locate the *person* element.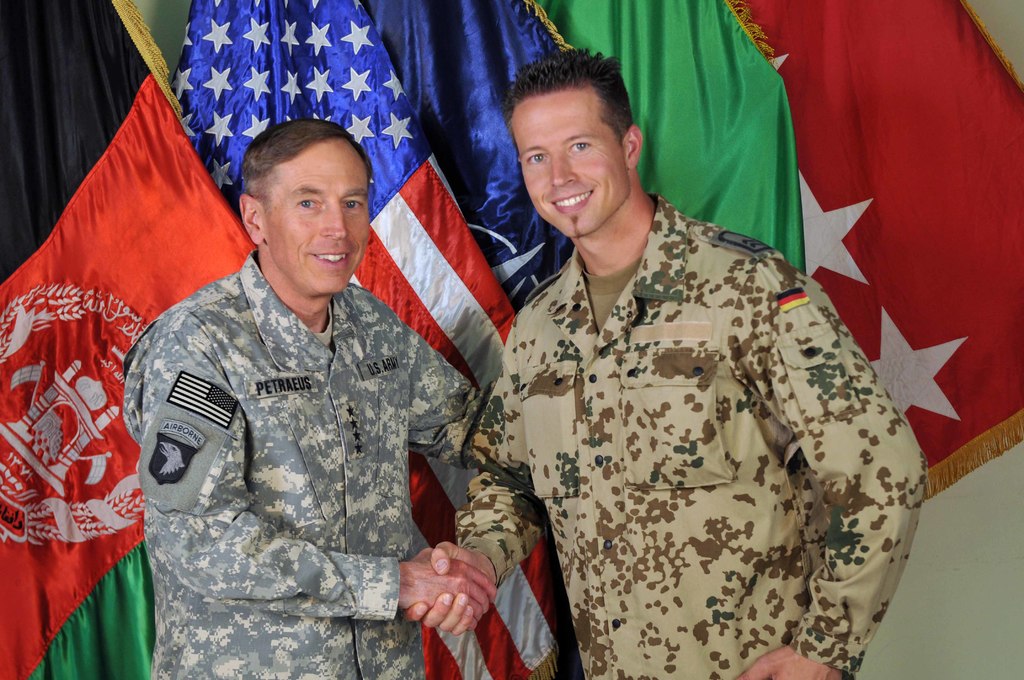
Element bbox: box(399, 48, 934, 679).
